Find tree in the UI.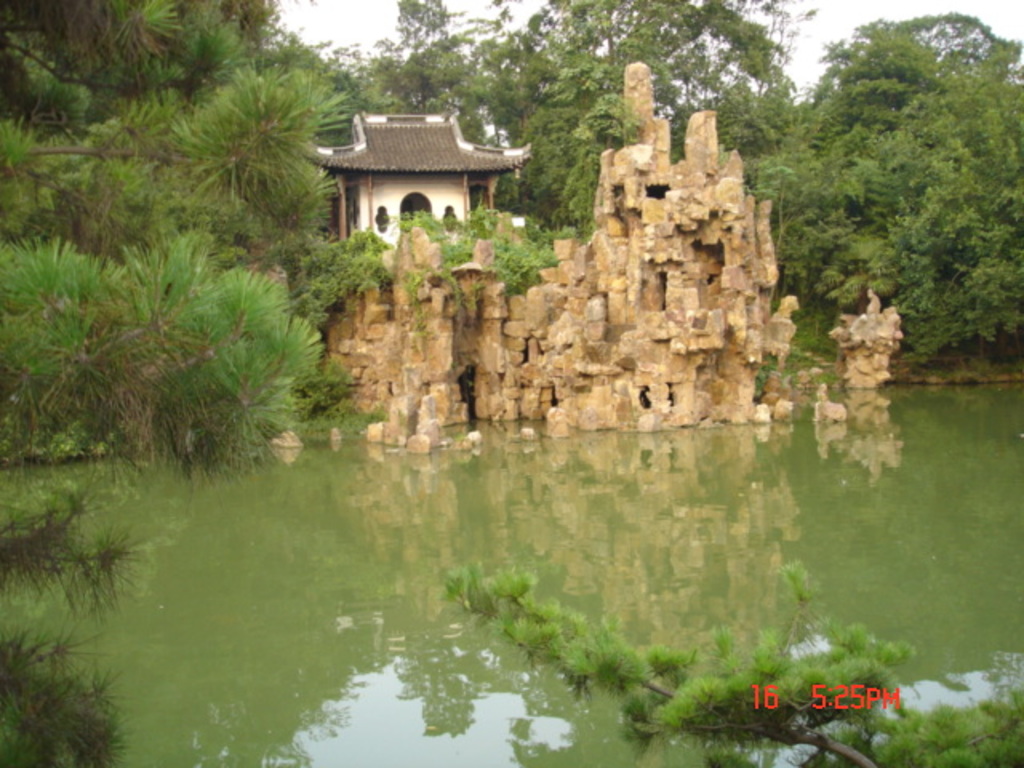
UI element at [left=768, top=22, right=1011, bottom=394].
